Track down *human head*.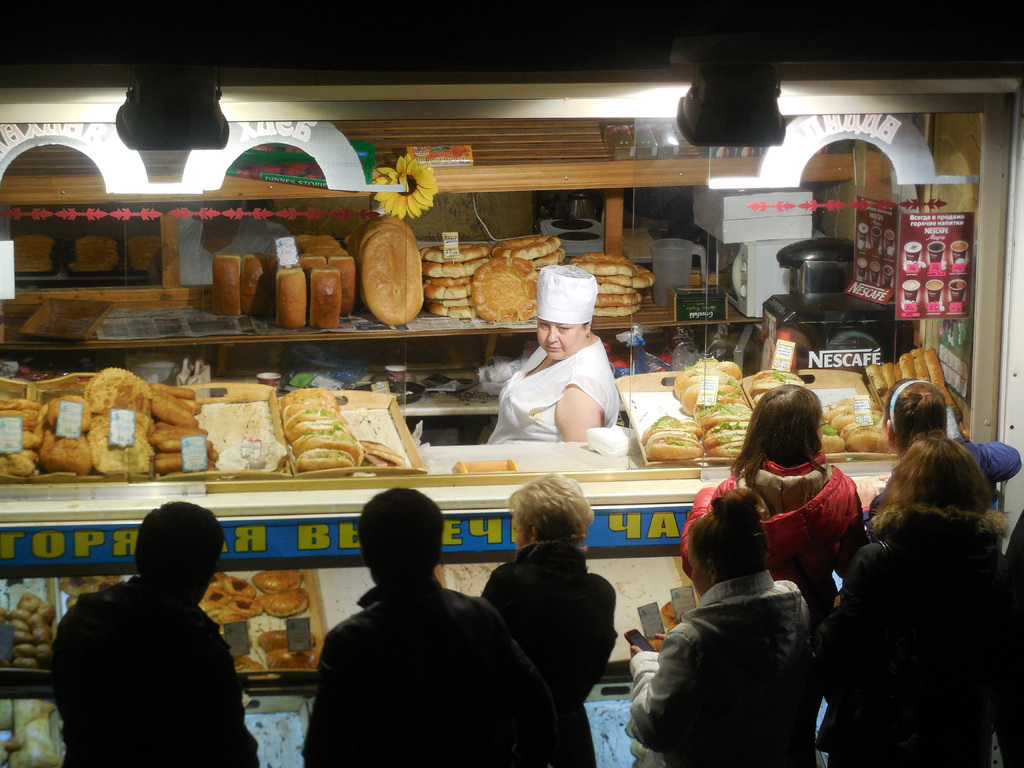
Tracked to <region>534, 277, 592, 359</region>.
